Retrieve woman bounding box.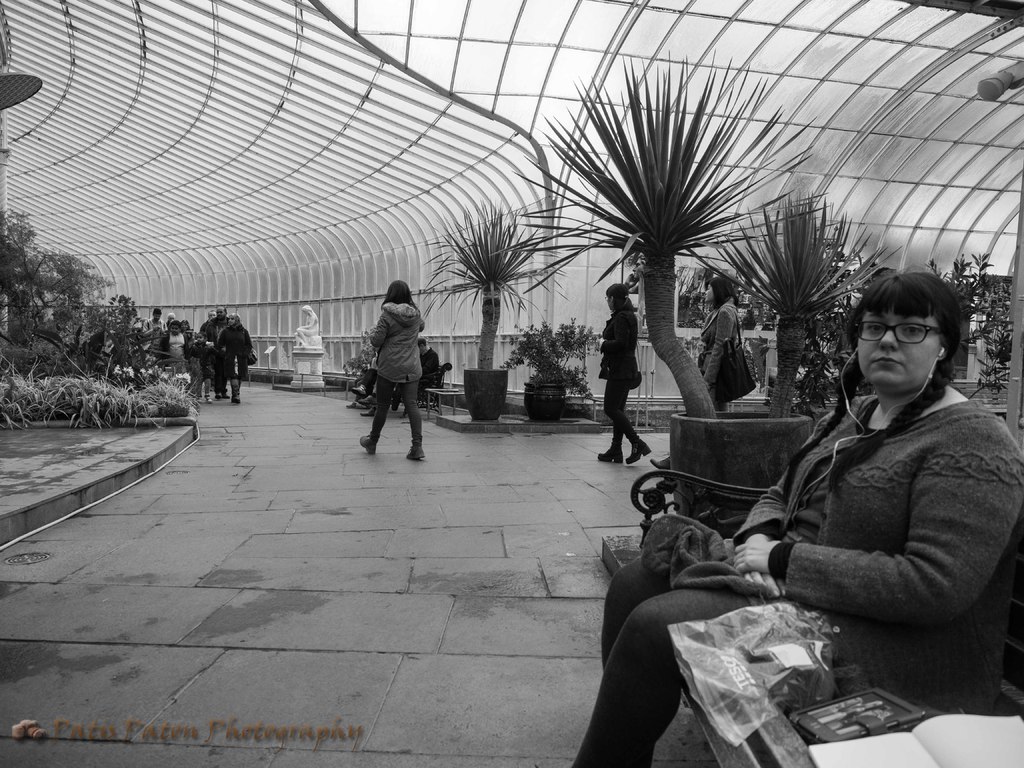
Bounding box: 694 278 745 412.
